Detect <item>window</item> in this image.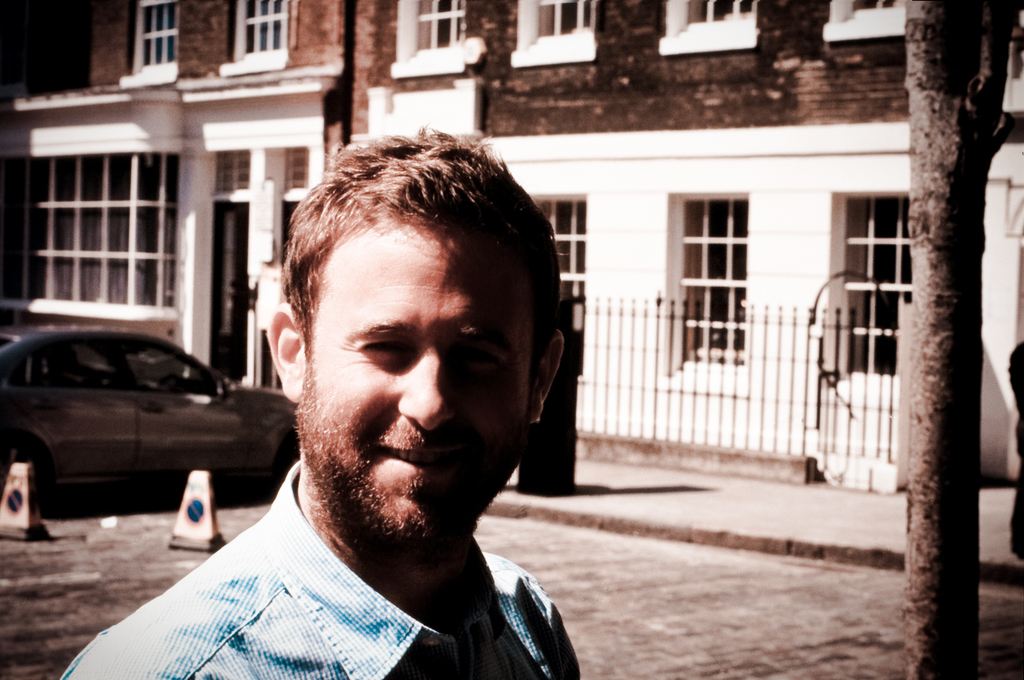
Detection: x1=824 y1=191 x2=912 y2=382.
